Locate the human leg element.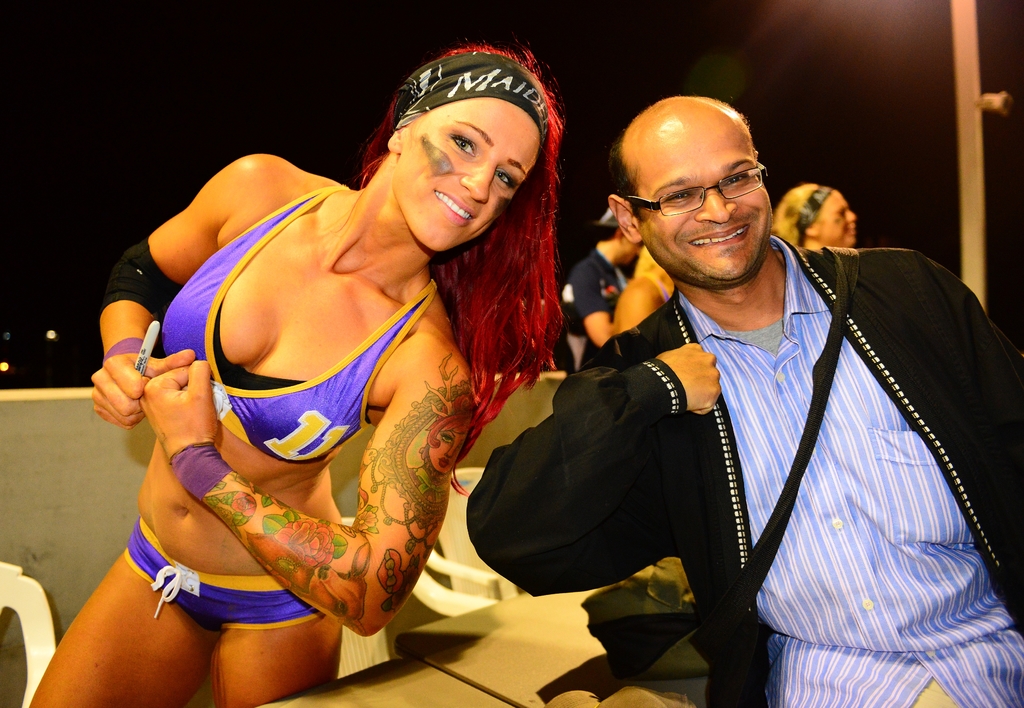
Element bbox: x1=28, y1=506, x2=212, y2=707.
